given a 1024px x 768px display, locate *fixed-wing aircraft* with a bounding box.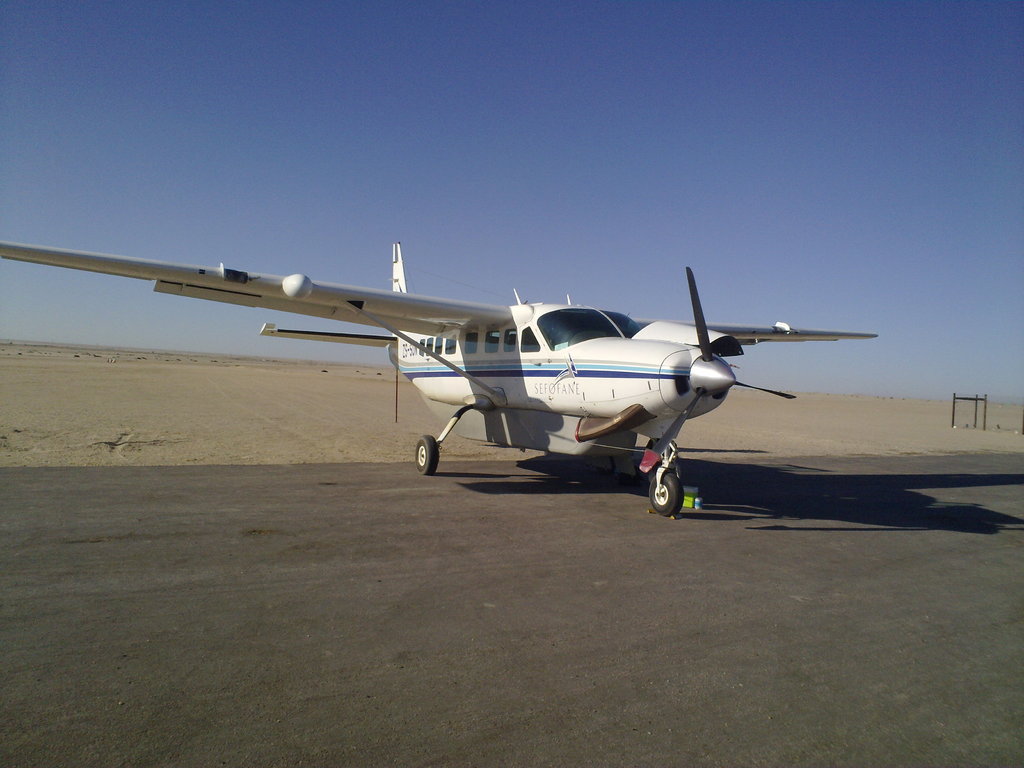
Located: 1,233,876,520.
